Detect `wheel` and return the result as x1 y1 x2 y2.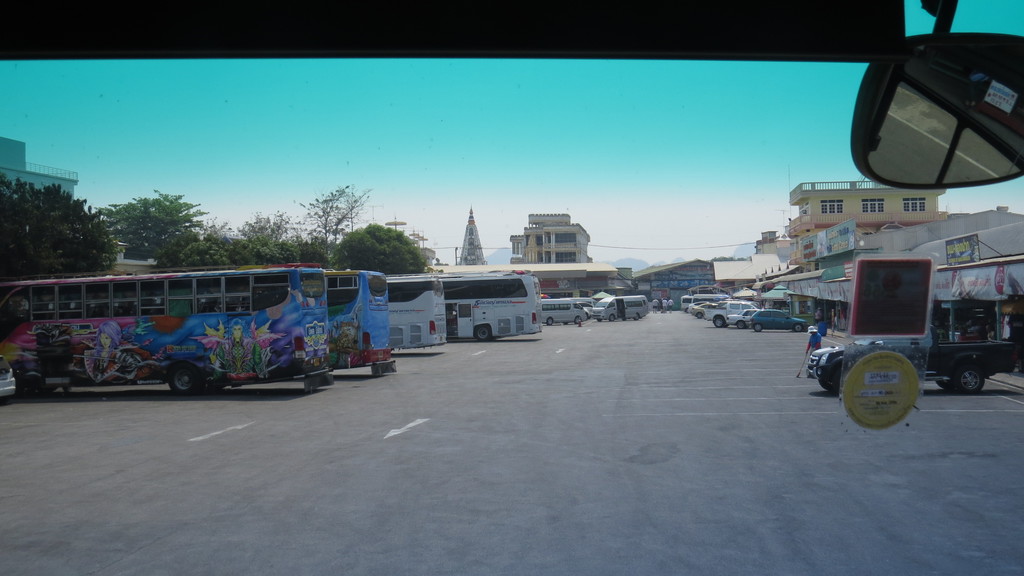
610 315 616 321.
